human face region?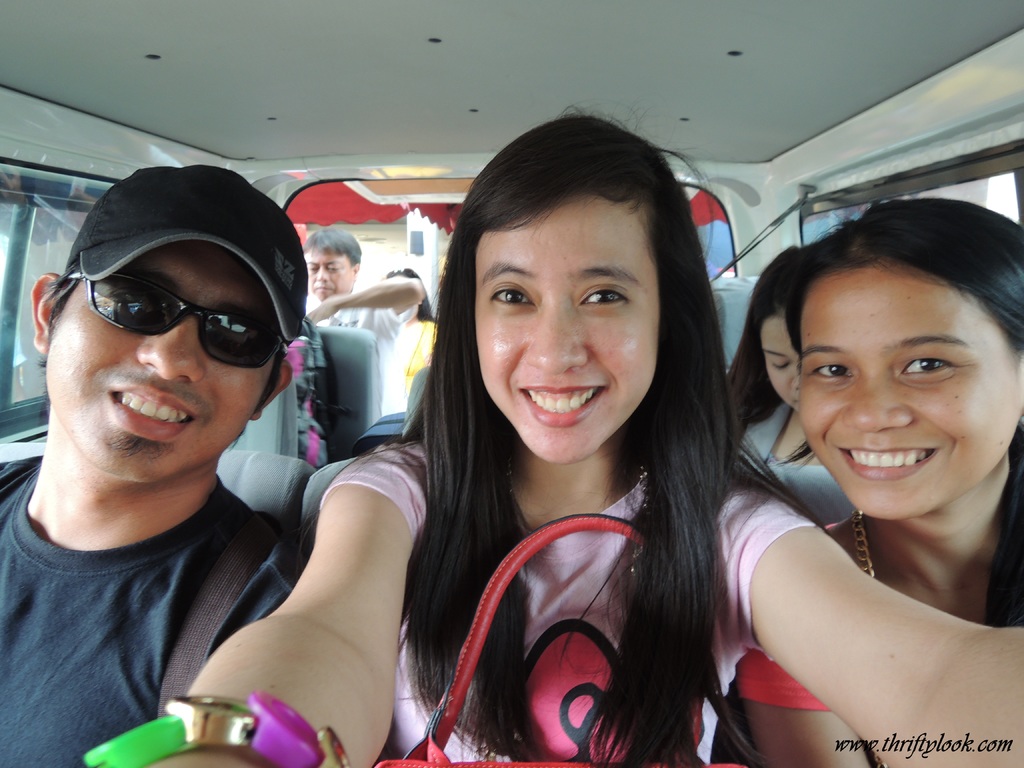
802,265,1023,518
